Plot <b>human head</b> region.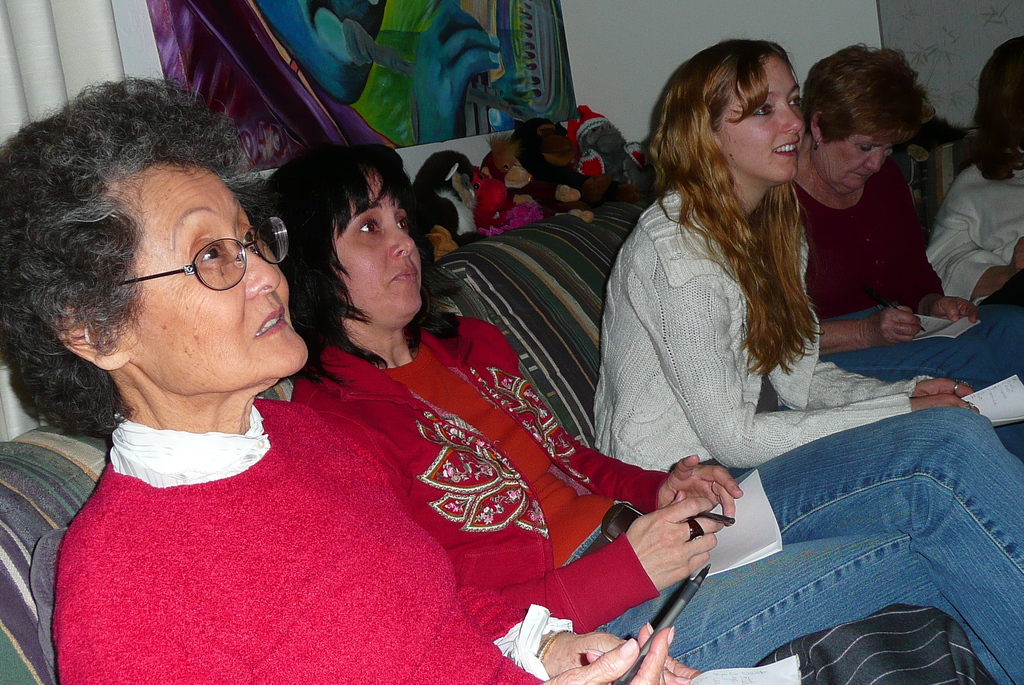
Plotted at BBox(804, 45, 920, 191).
